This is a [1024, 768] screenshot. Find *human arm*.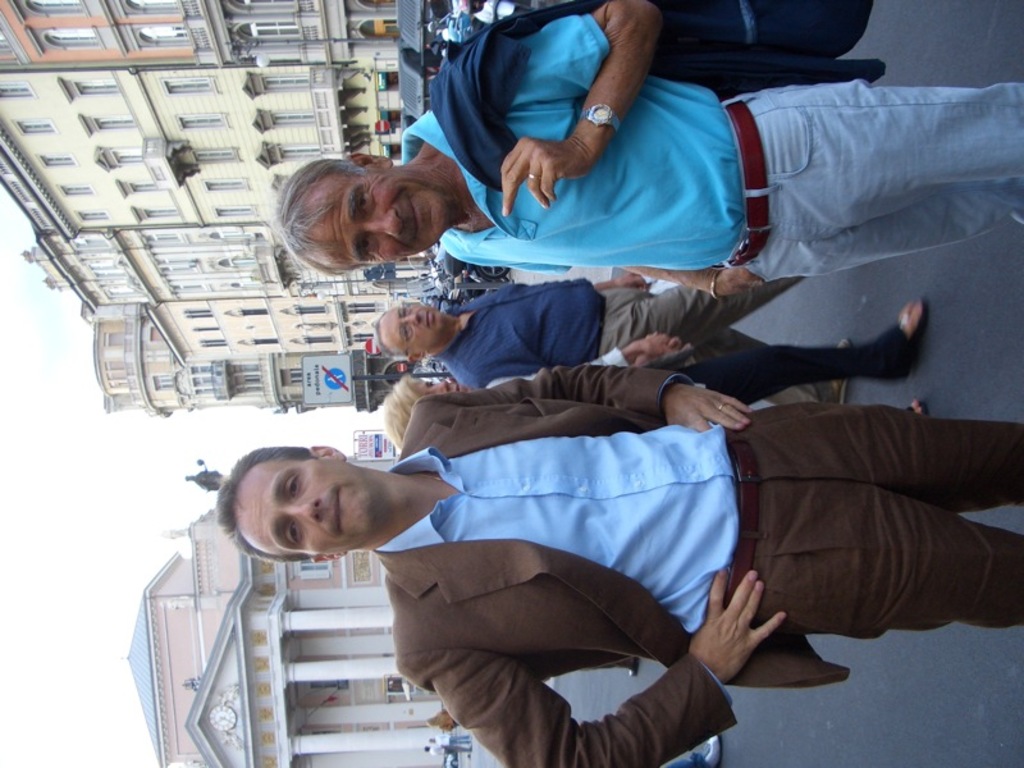
Bounding box: (x1=398, y1=567, x2=792, y2=763).
